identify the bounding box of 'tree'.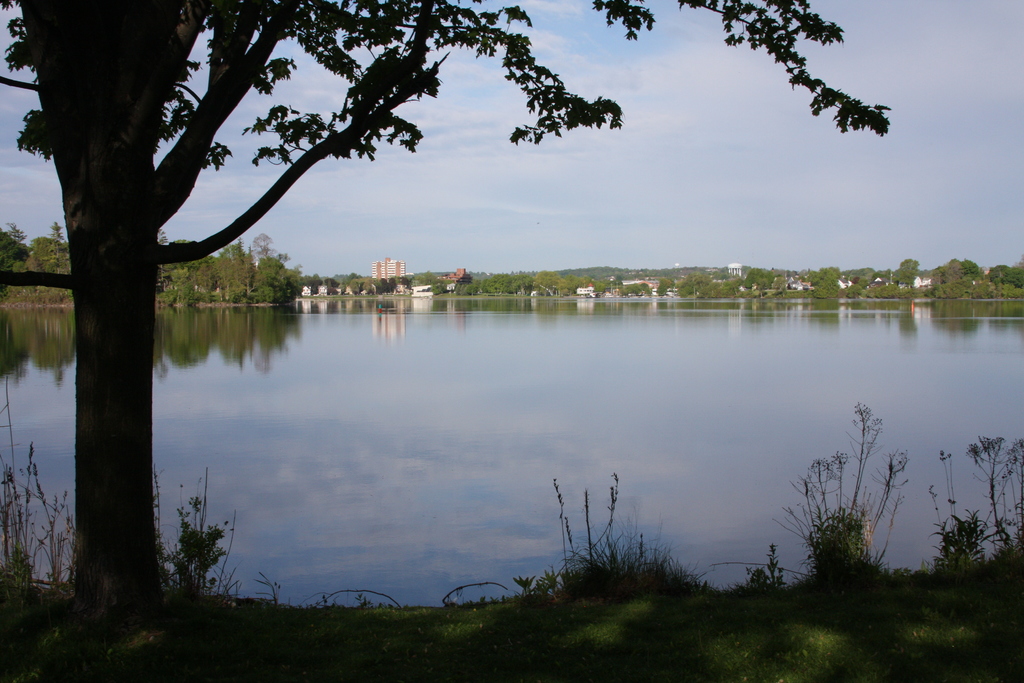
select_region(323, 279, 333, 285).
